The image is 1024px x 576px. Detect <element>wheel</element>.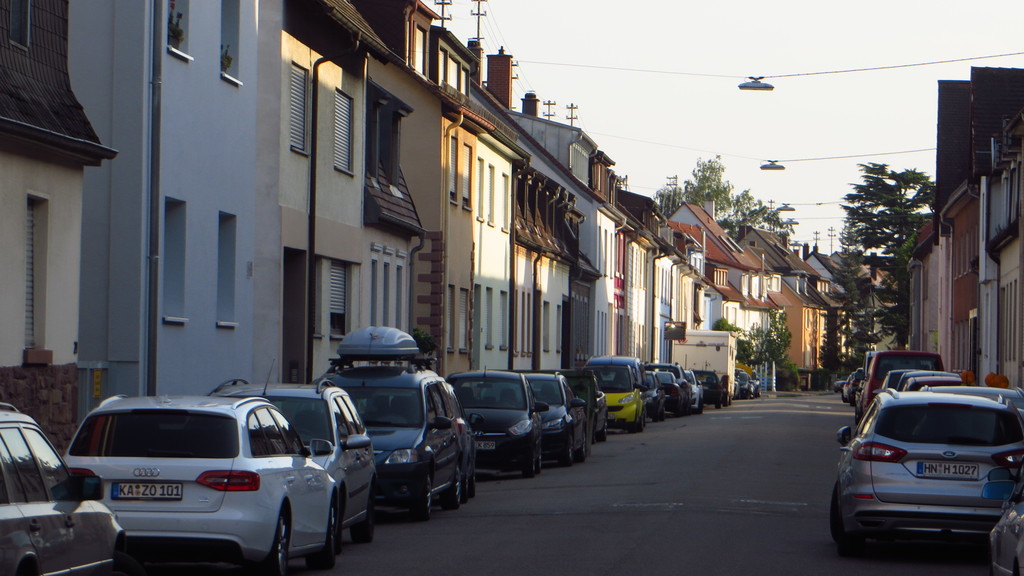
Detection: {"left": 444, "top": 465, "right": 463, "bottom": 508}.
